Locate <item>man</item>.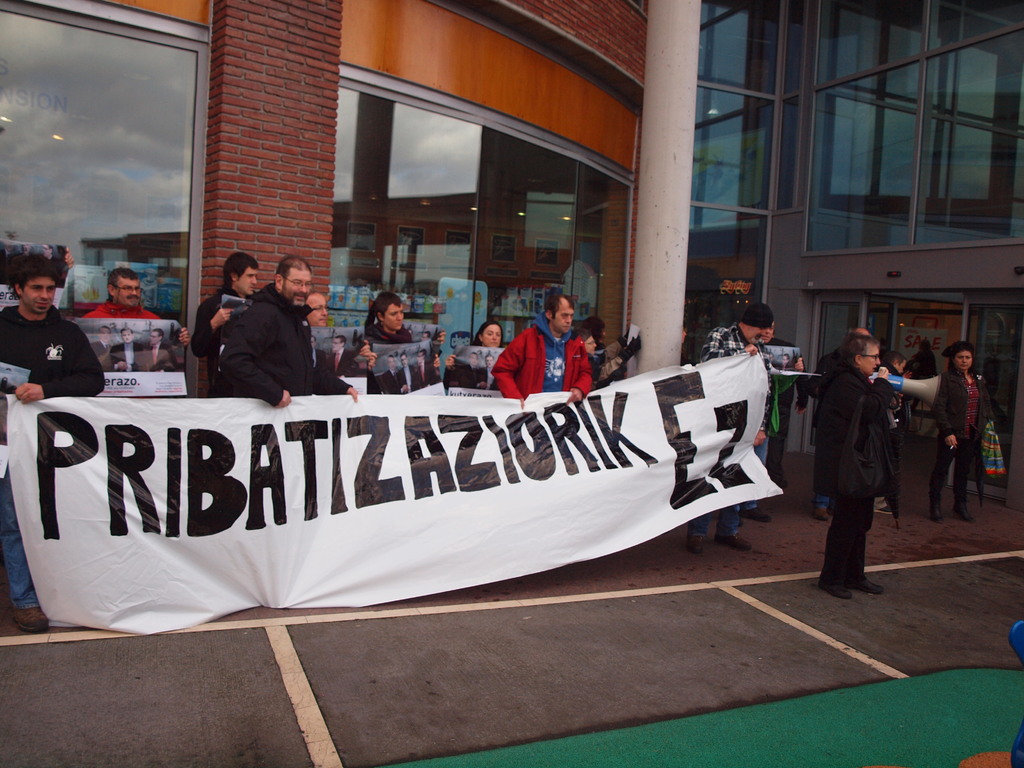
Bounding box: {"left": 84, "top": 268, "right": 161, "bottom": 321}.
